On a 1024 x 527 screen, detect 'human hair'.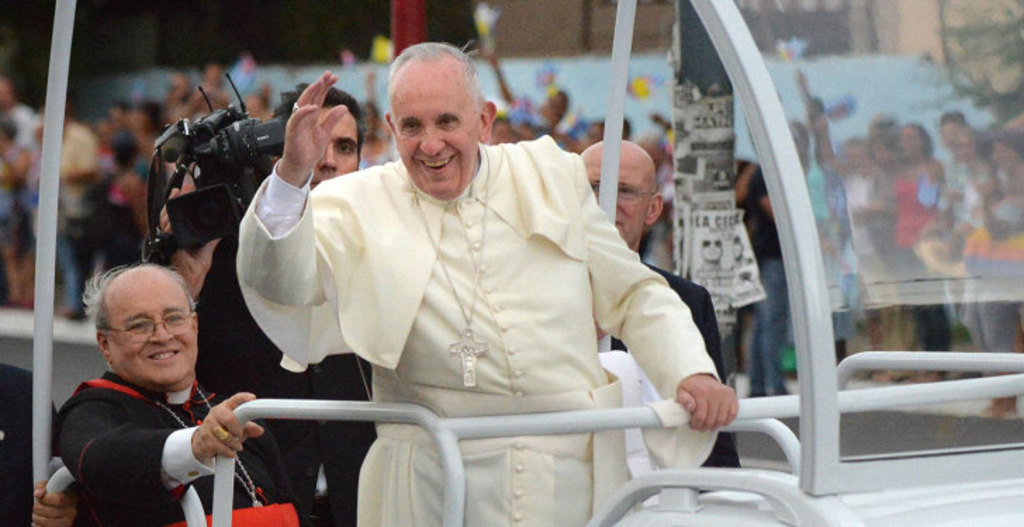
box=[83, 252, 191, 379].
